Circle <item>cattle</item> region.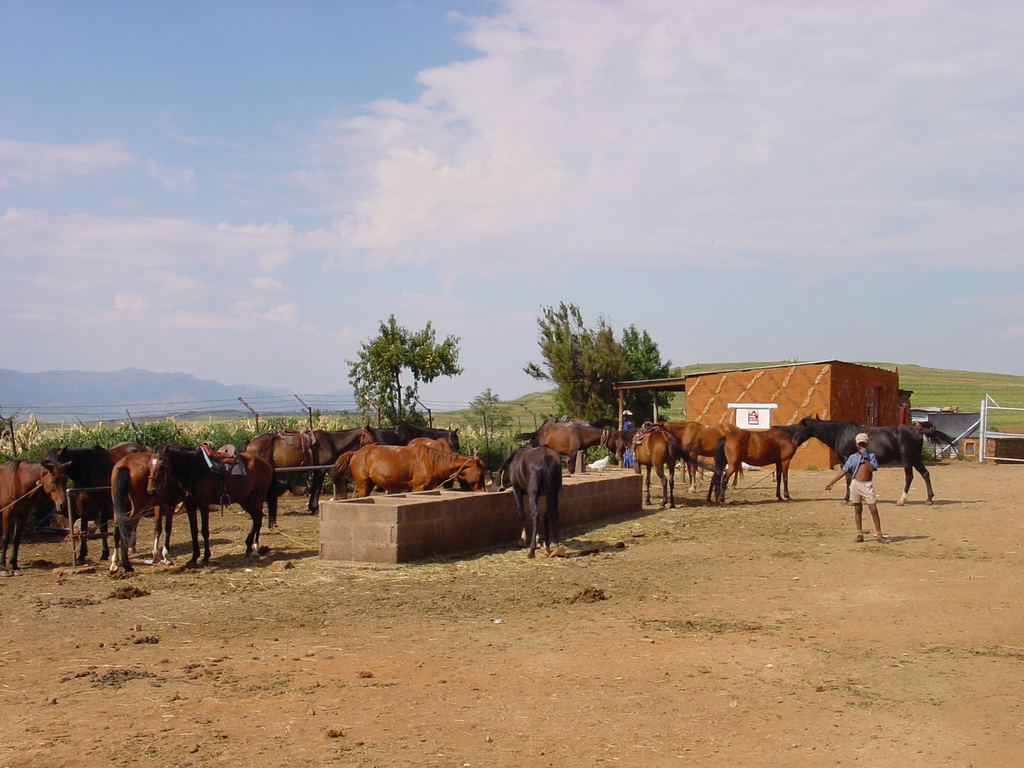
Region: detection(787, 412, 950, 506).
